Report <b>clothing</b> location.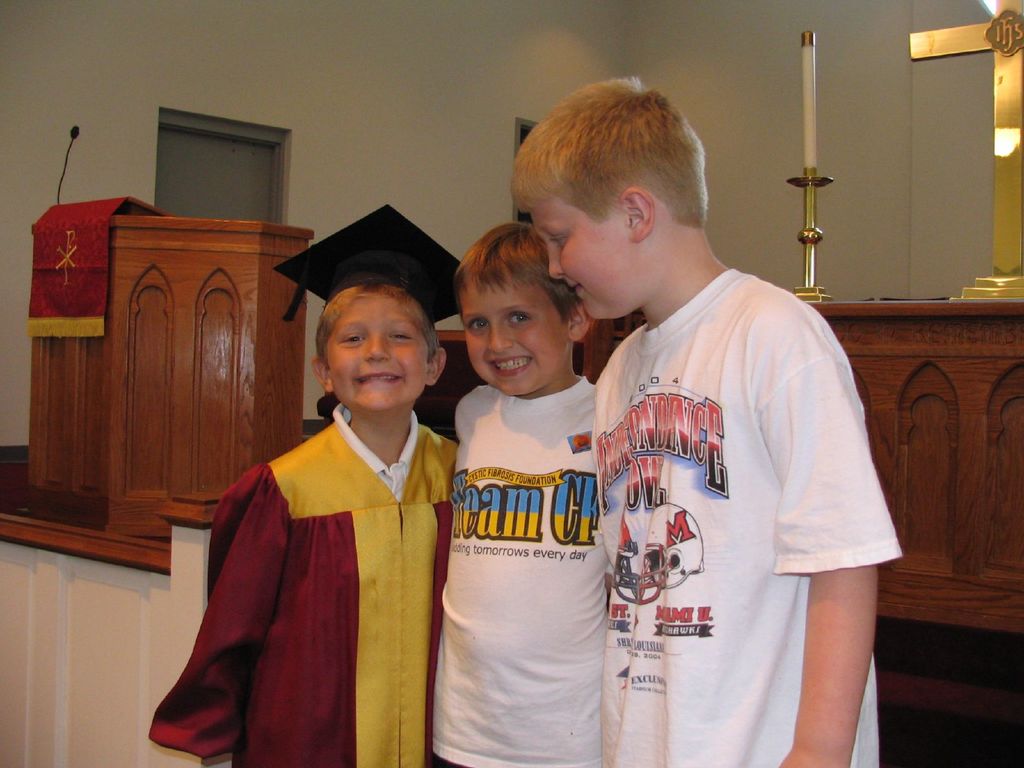
Report: [x1=141, y1=399, x2=461, y2=767].
